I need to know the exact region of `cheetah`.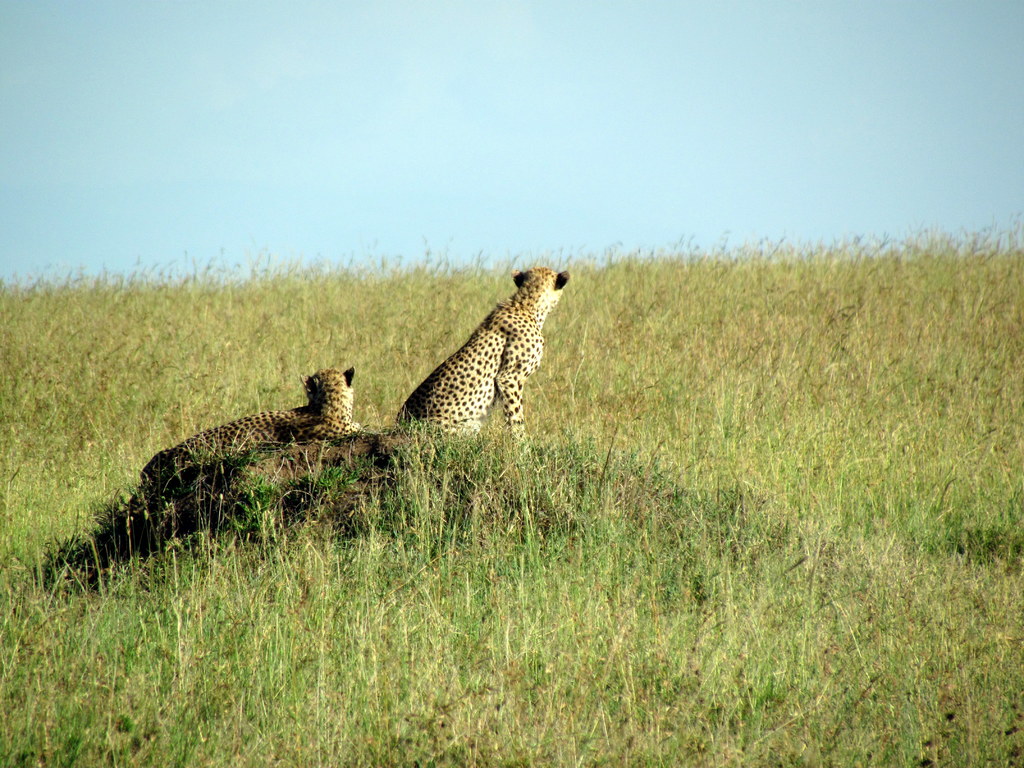
Region: <region>141, 366, 365, 500</region>.
